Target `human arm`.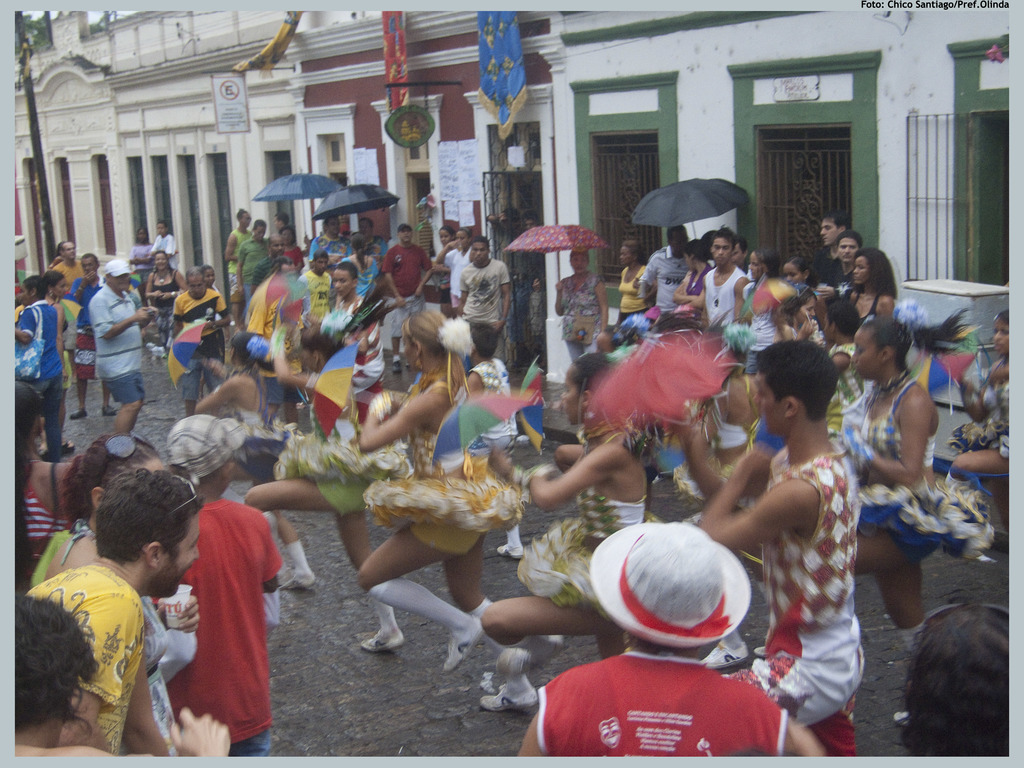
Target region: box=[694, 442, 820, 551].
